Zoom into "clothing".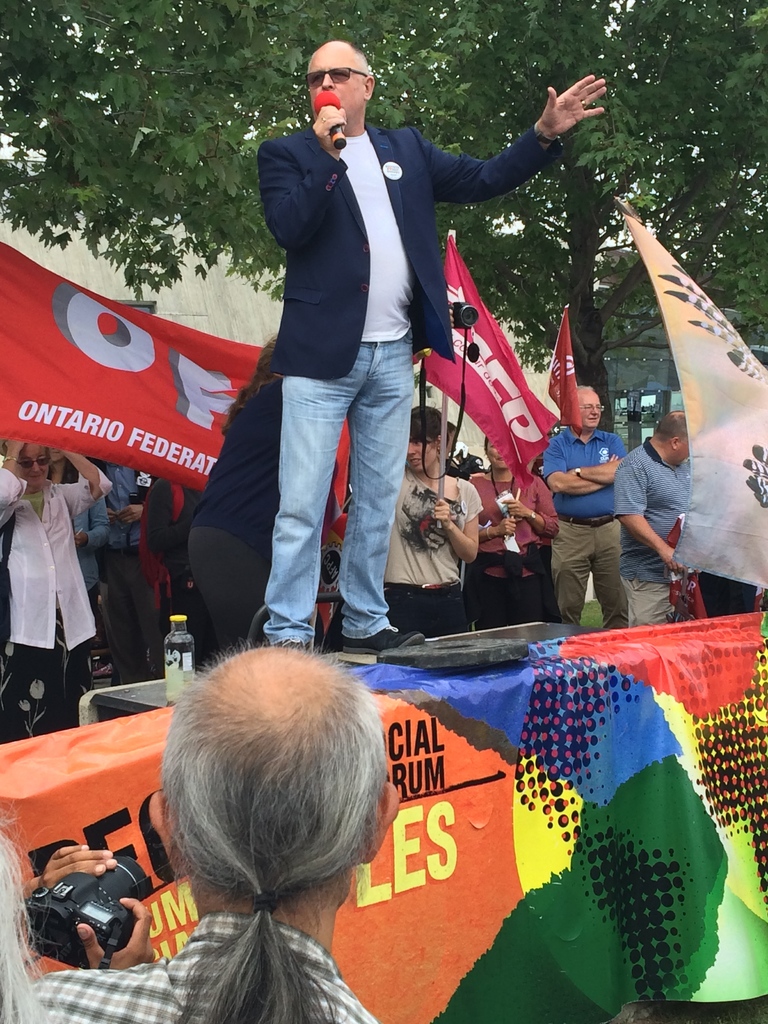
Zoom target: select_region(608, 435, 689, 627).
